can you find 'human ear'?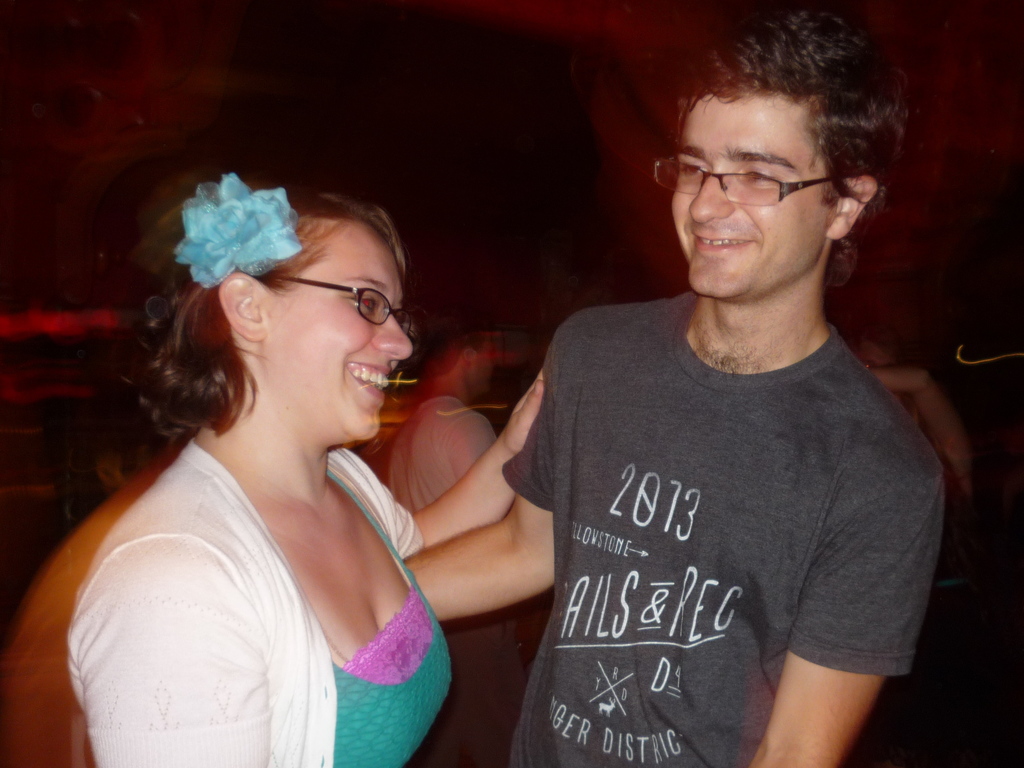
Yes, bounding box: Rect(823, 174, 877, 240).
